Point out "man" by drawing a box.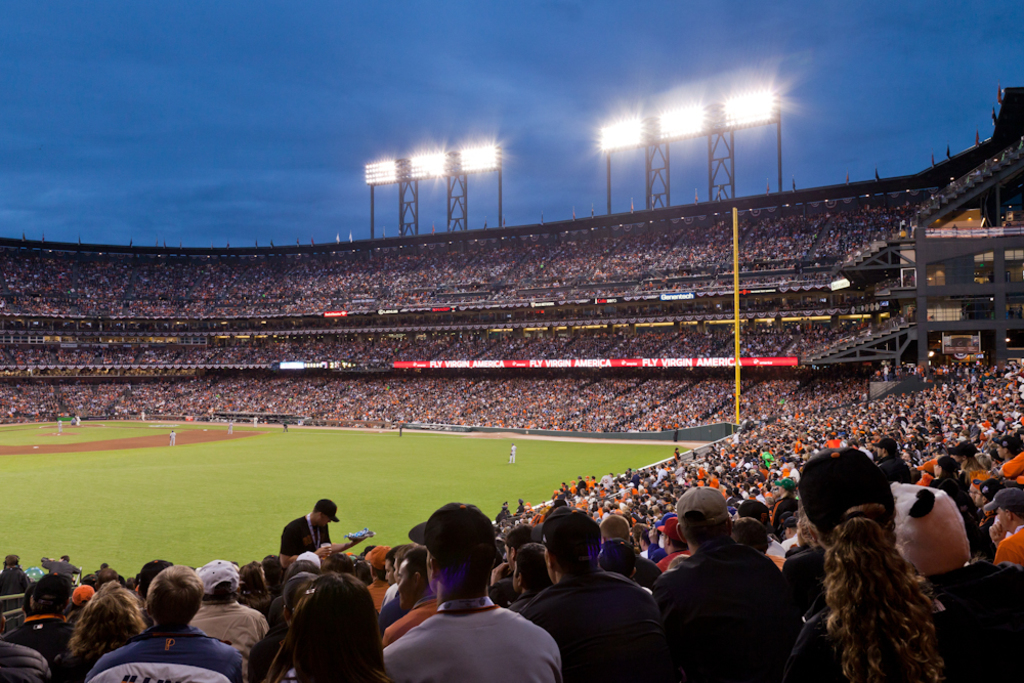
(x1=251, y1=415, x2=262, y2=432).
